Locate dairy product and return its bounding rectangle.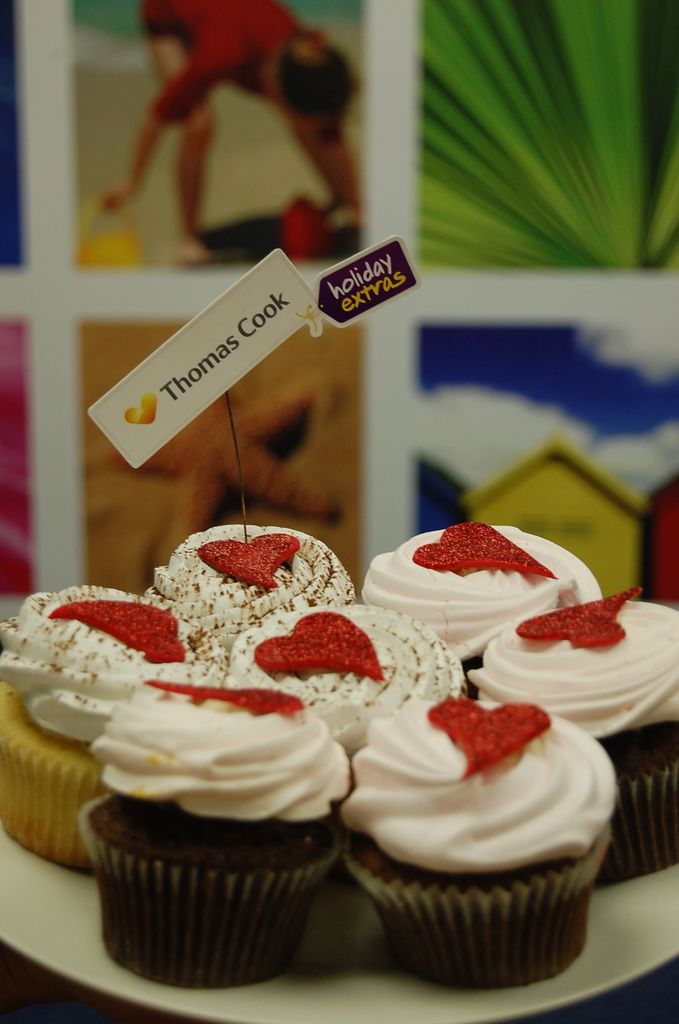
<bbox>165, 514, 349, 650</bbox>.
